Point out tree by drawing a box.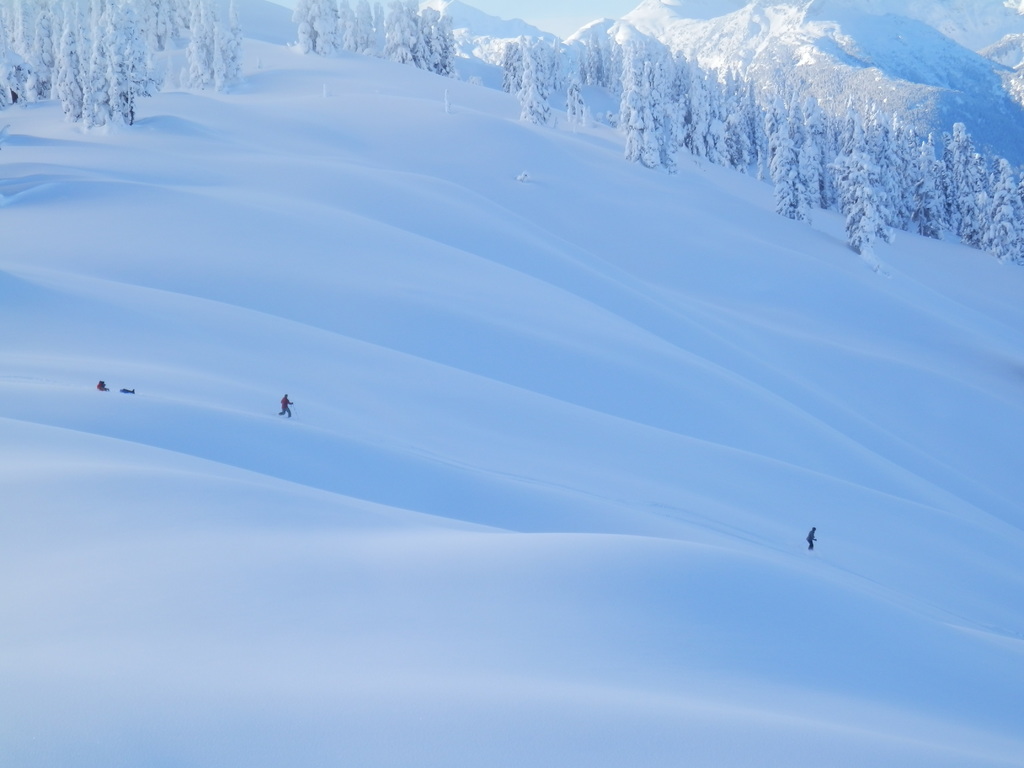
locate(0, 0, 1023, 262).
